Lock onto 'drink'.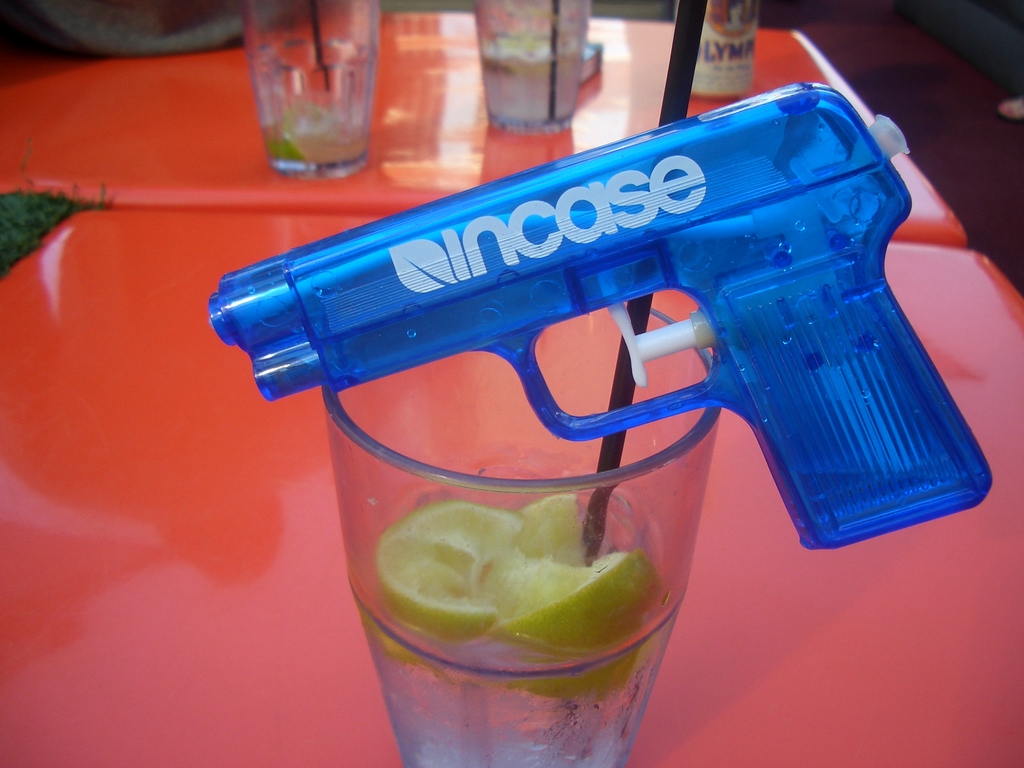
Locked: Rect(478, 0, 588, 132).
